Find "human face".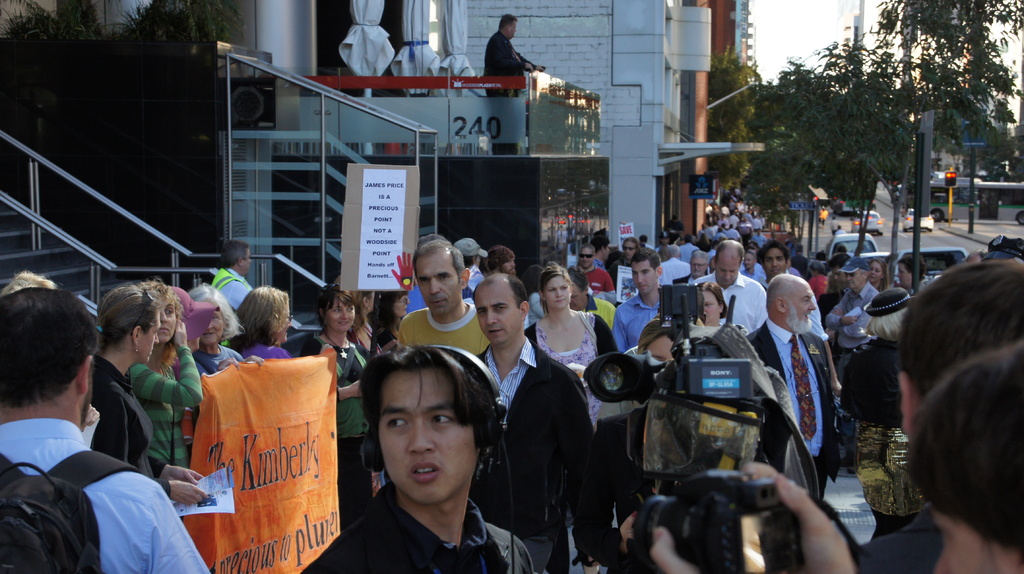
<bbox>605, 245, 609, 259</bbox>.
